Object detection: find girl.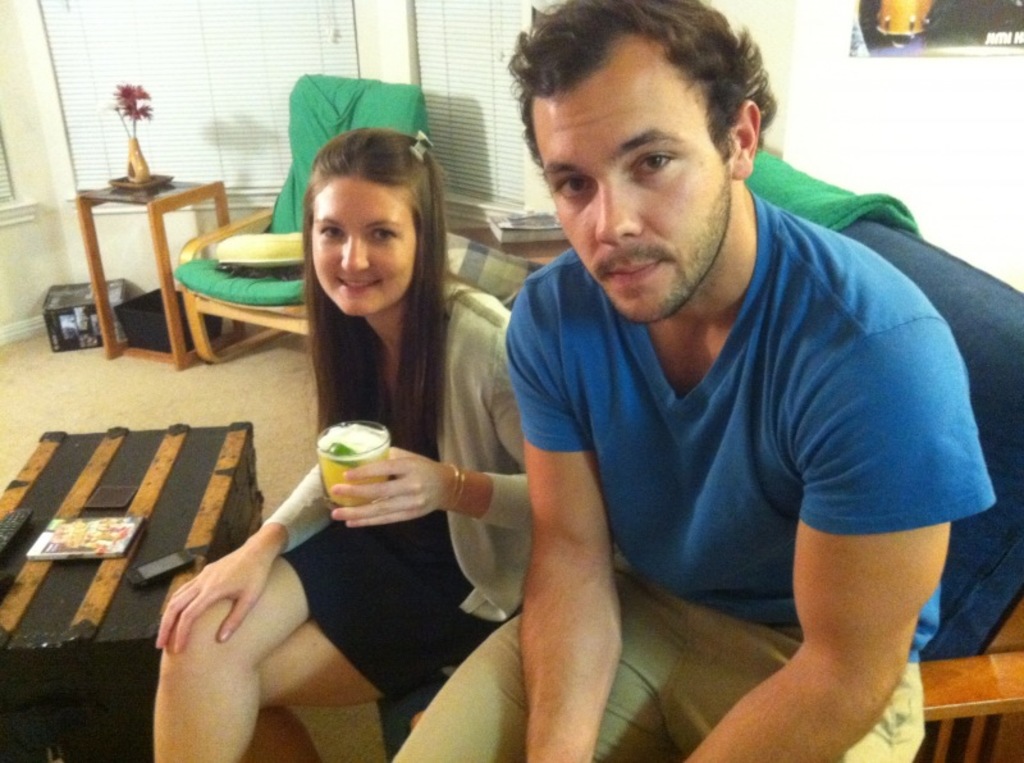
(154,127,532,762).
